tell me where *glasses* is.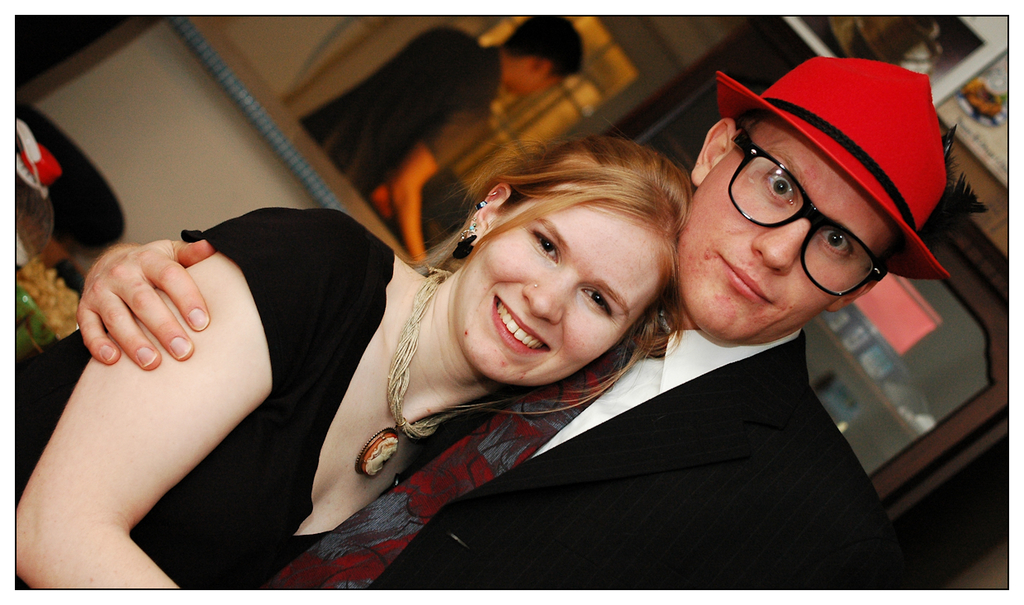
*glasses* is at 728:123:890:295.
